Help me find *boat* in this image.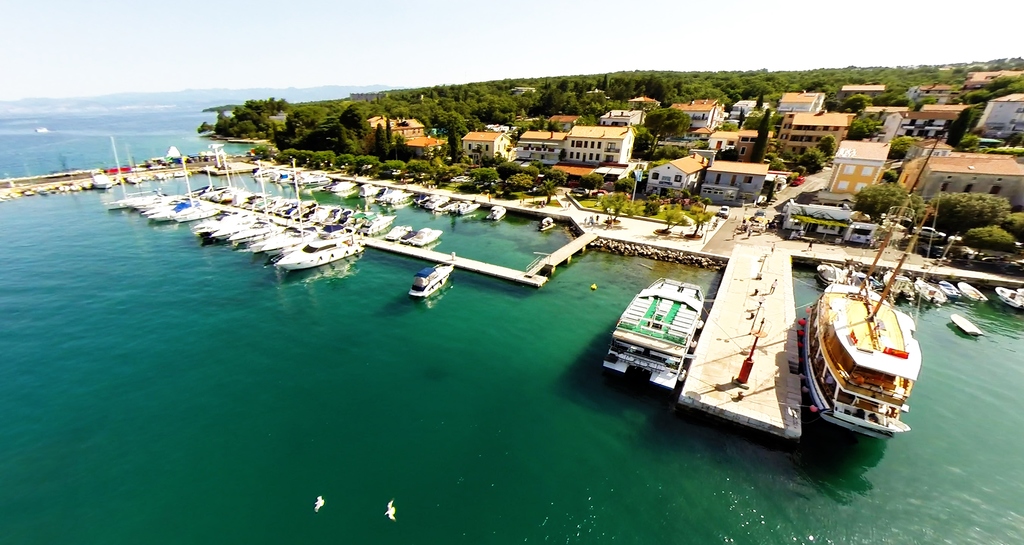
Found it: 454:204:481:216.
